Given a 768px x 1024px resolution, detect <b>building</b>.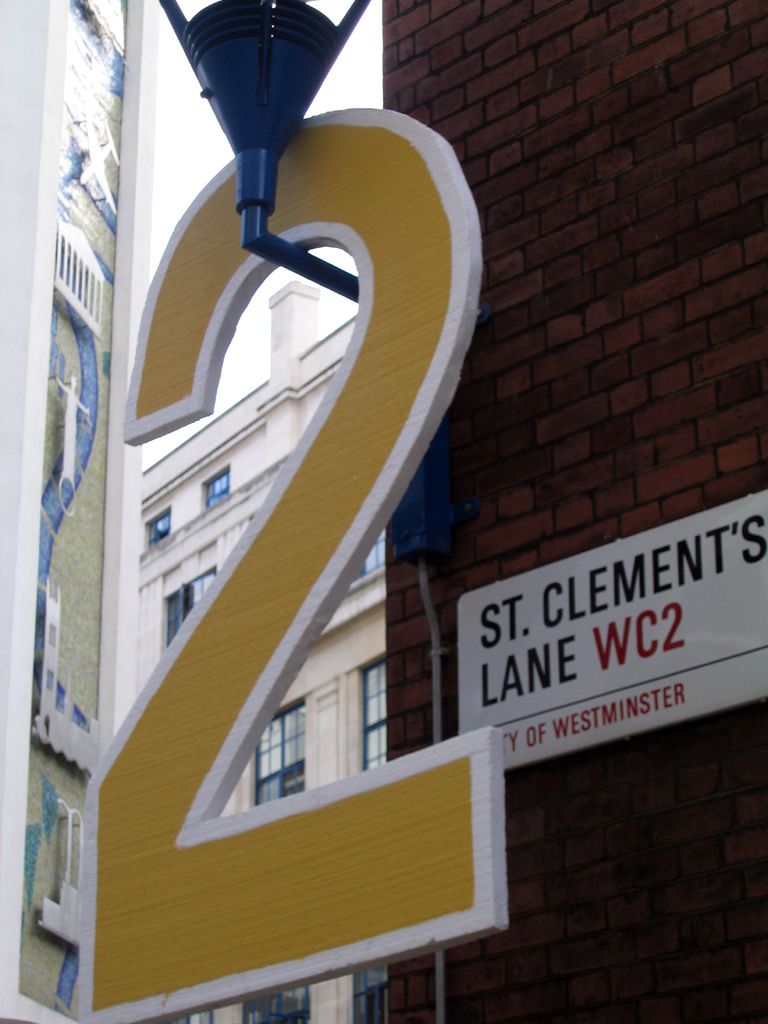
Rect(138, 278, 387, 1023).
